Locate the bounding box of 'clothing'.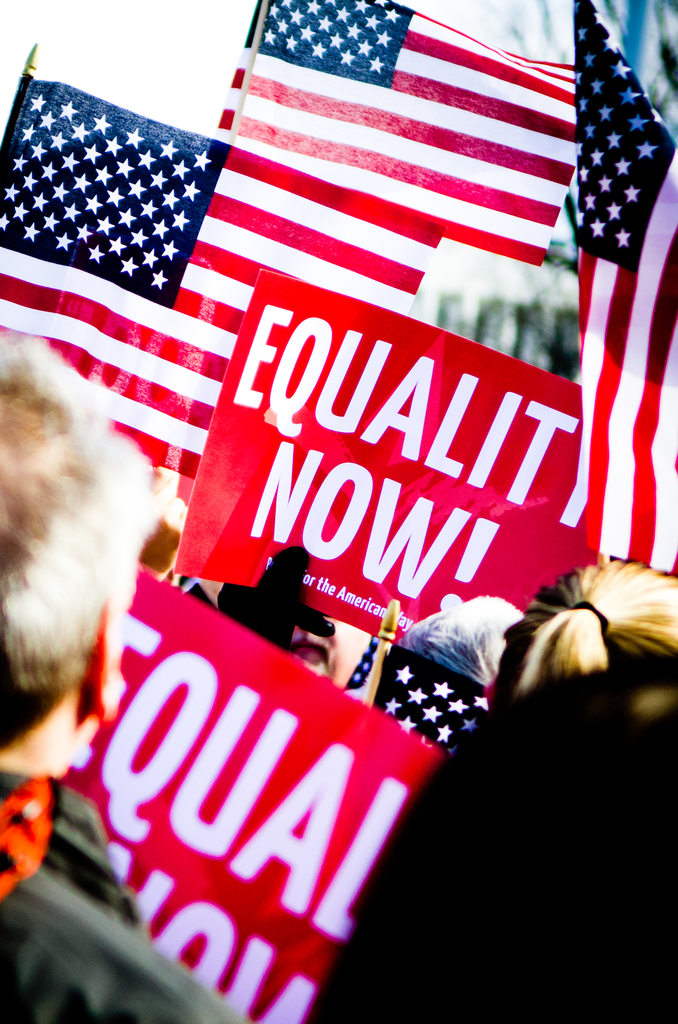
Bounding box: 0,761,246,1023.
